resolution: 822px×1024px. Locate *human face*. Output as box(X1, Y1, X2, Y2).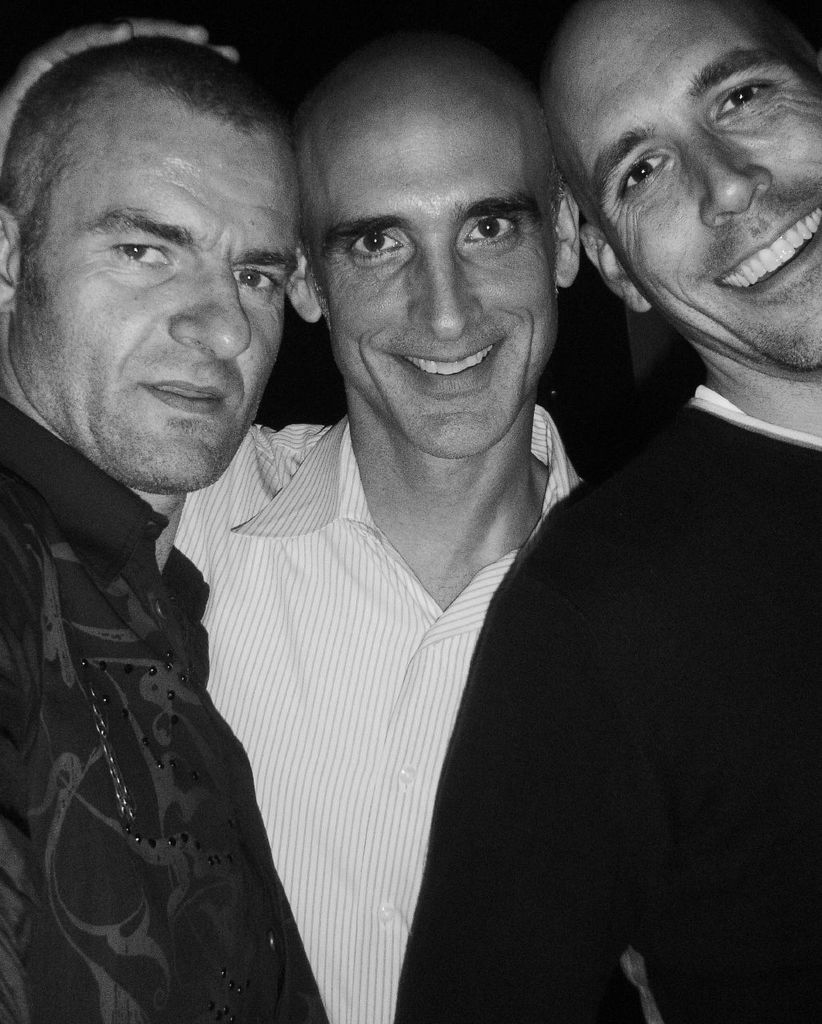
box(303, 112, 559, 458).
